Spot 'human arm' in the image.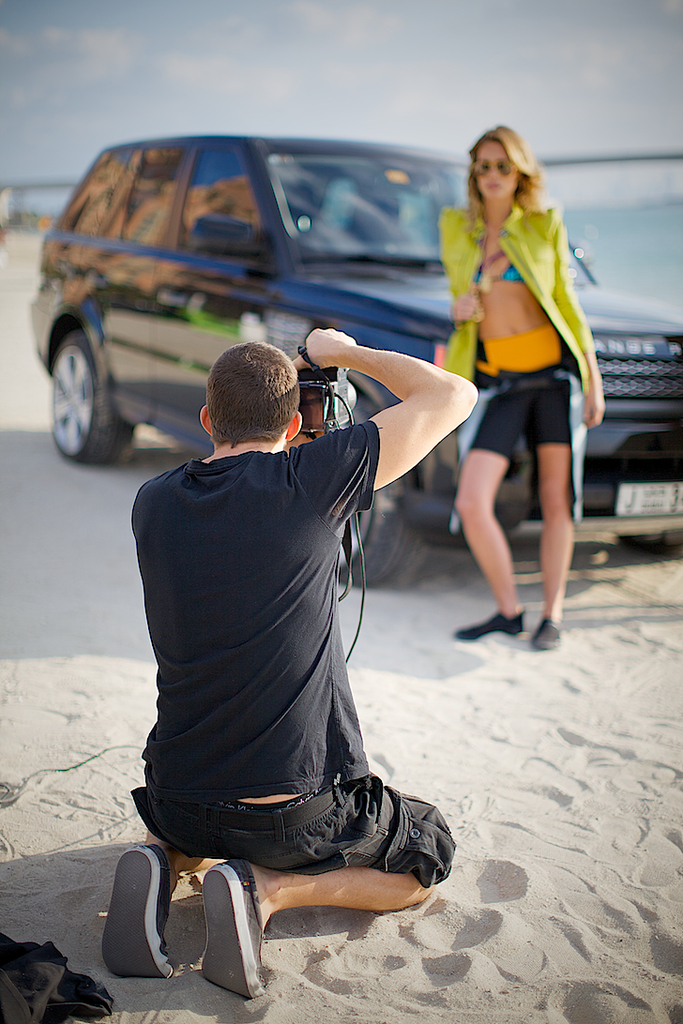
'human arm' found at bbox=[550, 205, 608, 429].
